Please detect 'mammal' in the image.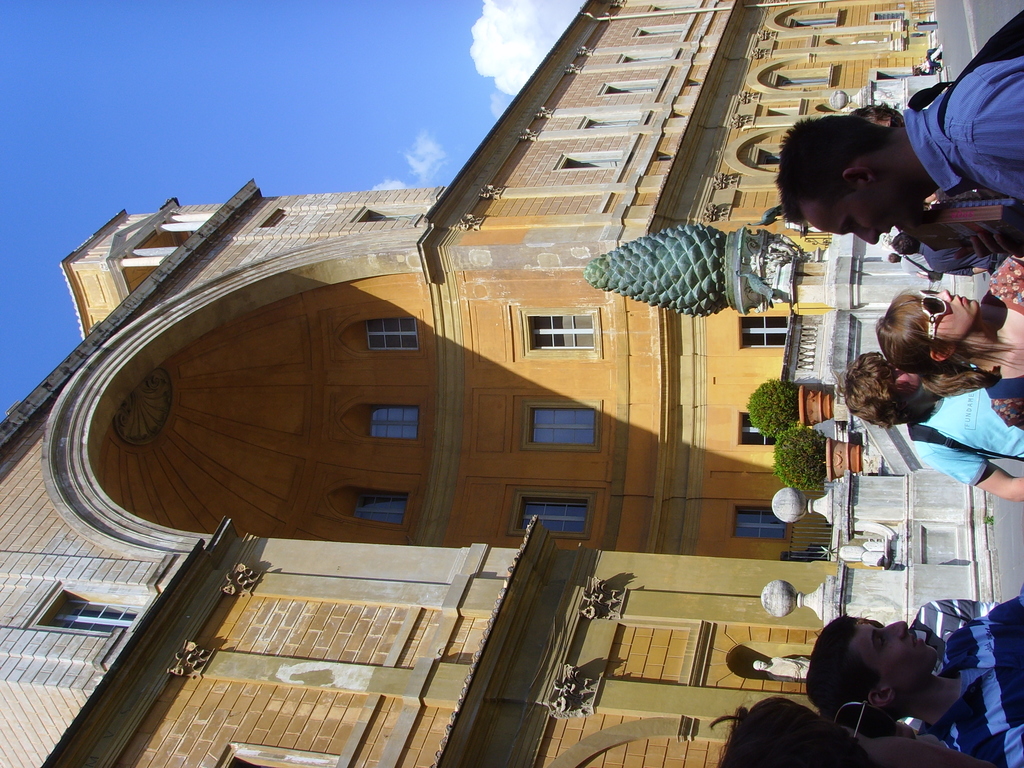
bbox=[874, 257, 1023, 431].
